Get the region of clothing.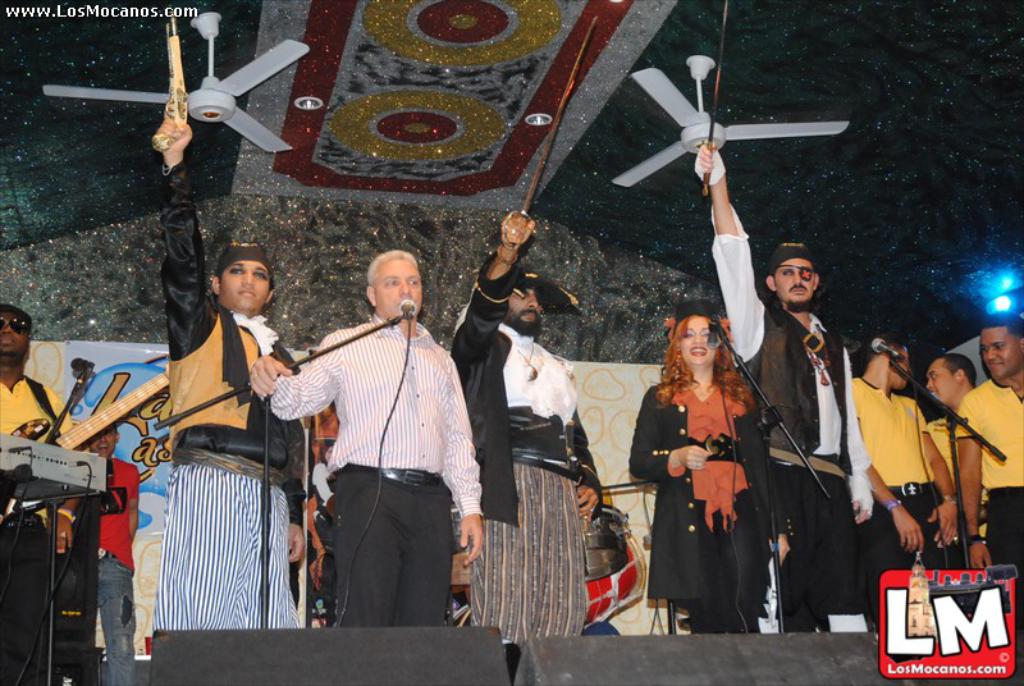
925:413:988:573.
